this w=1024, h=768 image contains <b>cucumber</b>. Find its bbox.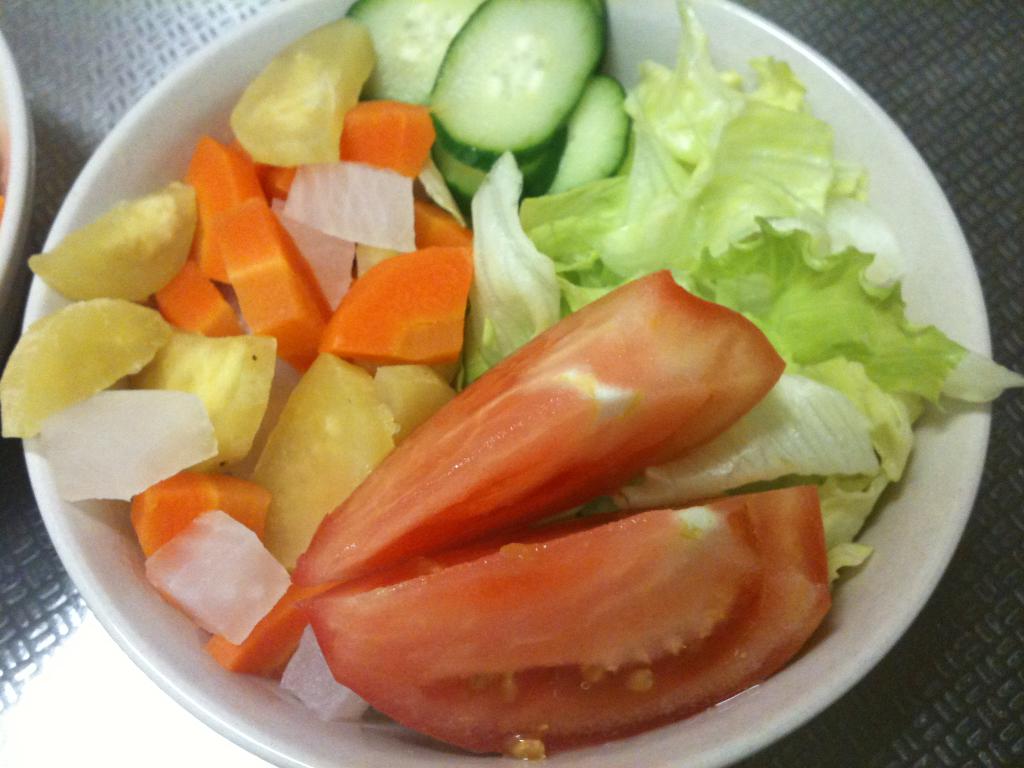
(left=347, top=0, right=484, bottom=92).
